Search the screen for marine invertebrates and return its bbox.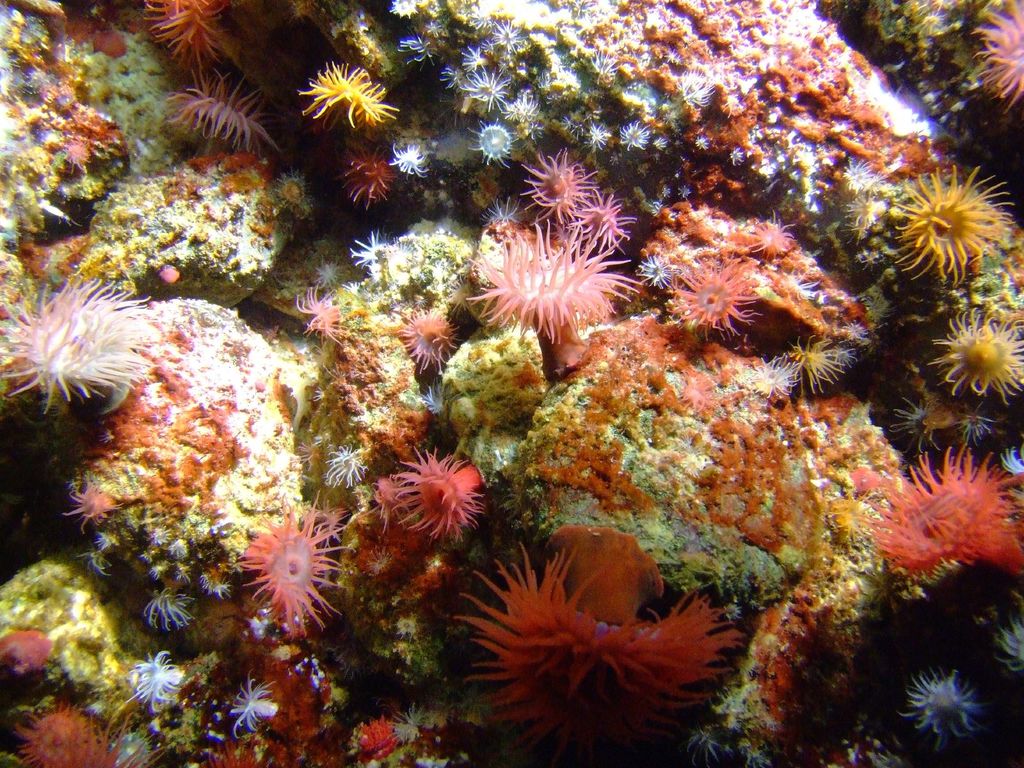
Found: (x1=293, y1=284, x2=361, y2=345).
